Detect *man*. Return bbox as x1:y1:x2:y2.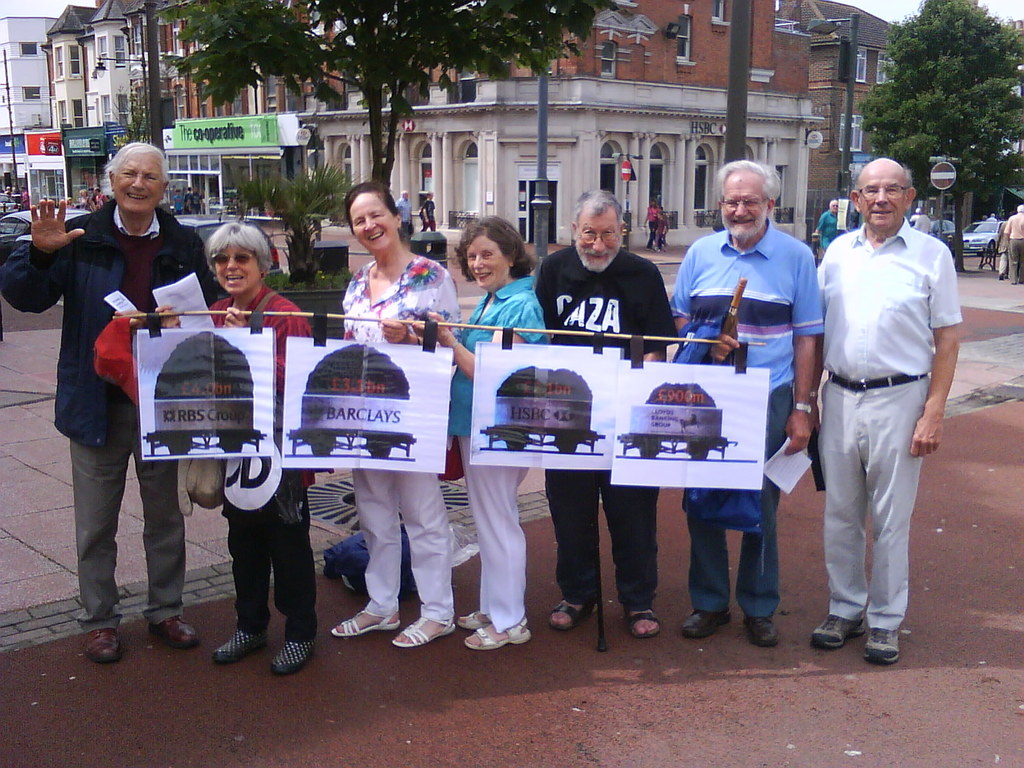
19:186:31:211.
